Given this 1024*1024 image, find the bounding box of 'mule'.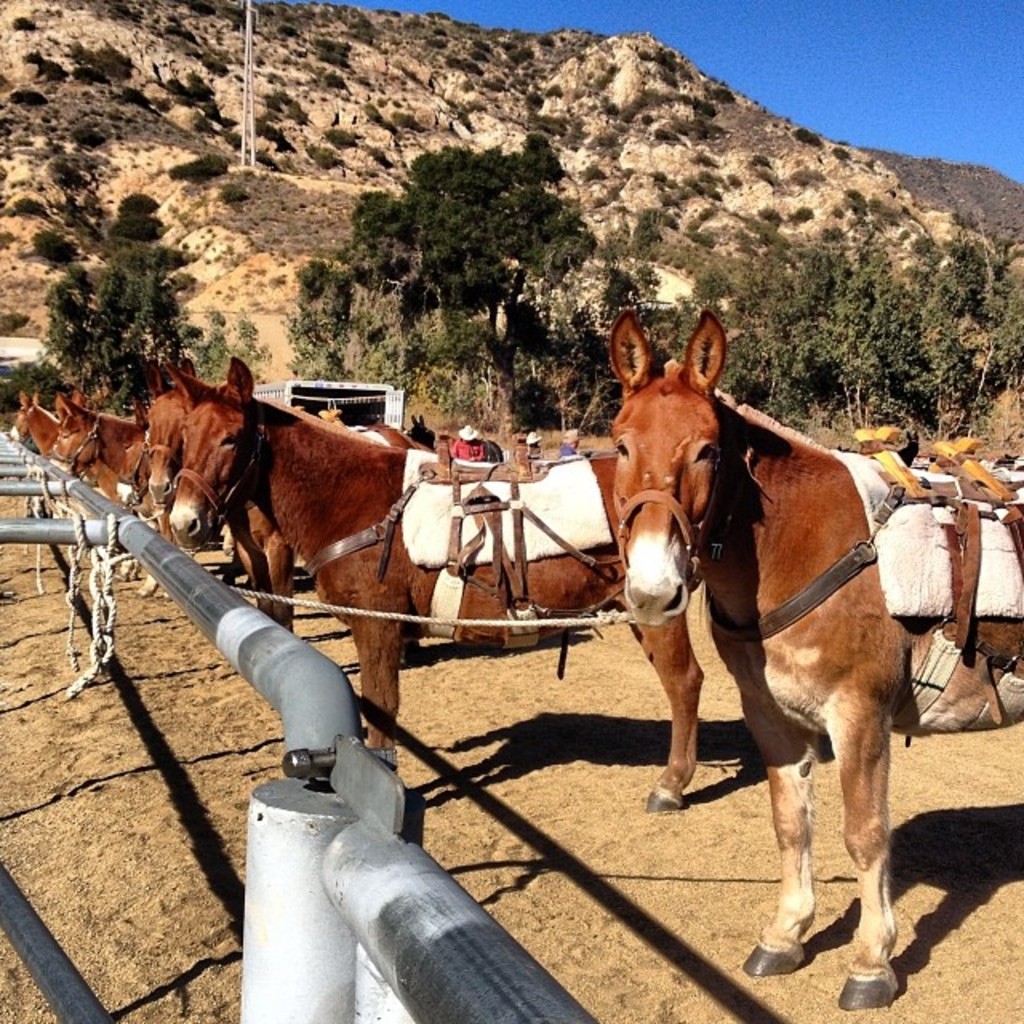
bbox(608, 309, 1022, 1010).
